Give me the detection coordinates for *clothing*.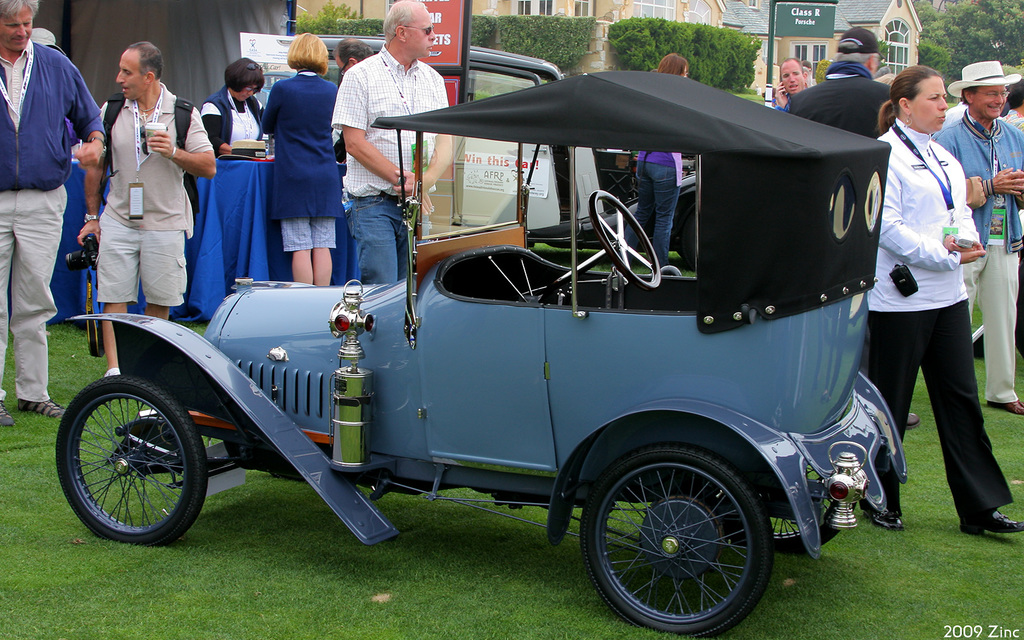
bbox(878, 118, 1016, 522).
